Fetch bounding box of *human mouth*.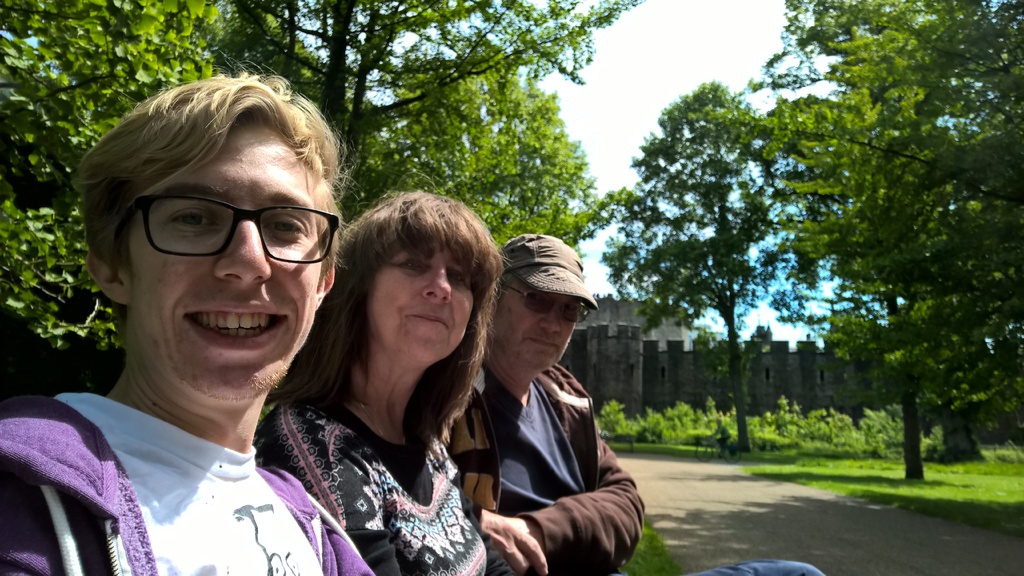
Bbox: BBox(186, 303, 289, 353).
